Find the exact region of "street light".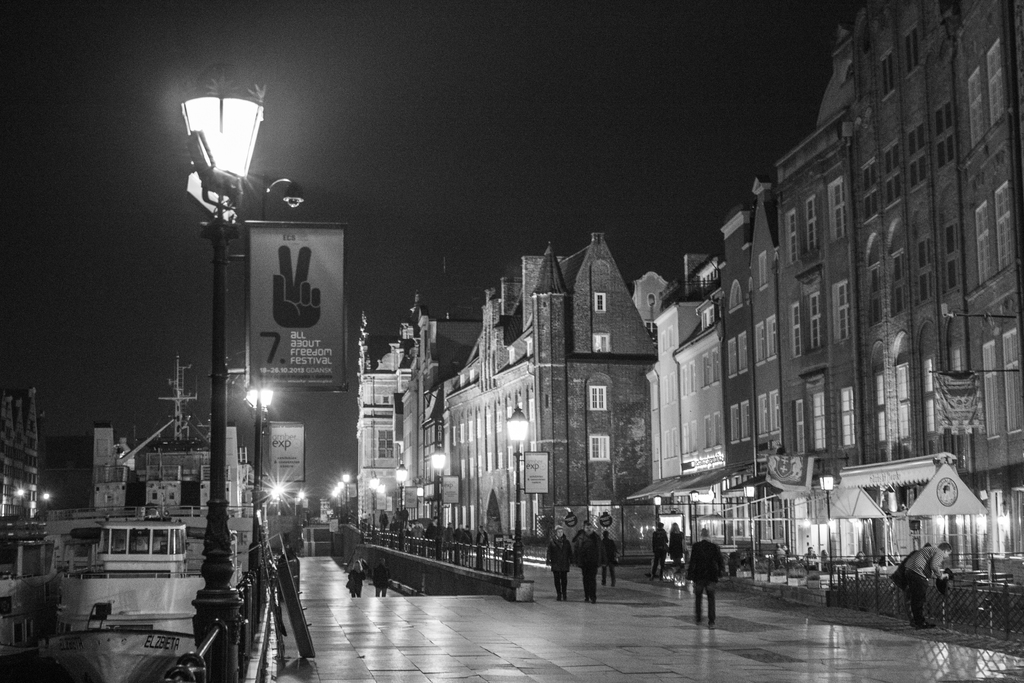
Exact region: 687 489 700 537.
